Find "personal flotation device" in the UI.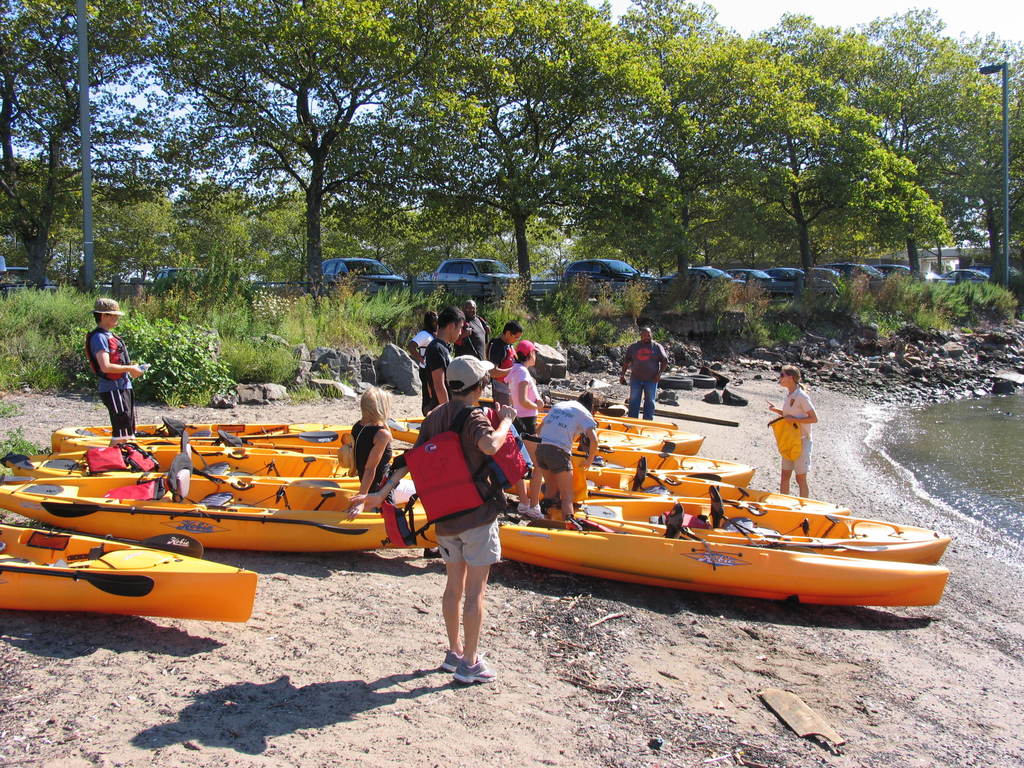
UI element at 400,406,534,530.
